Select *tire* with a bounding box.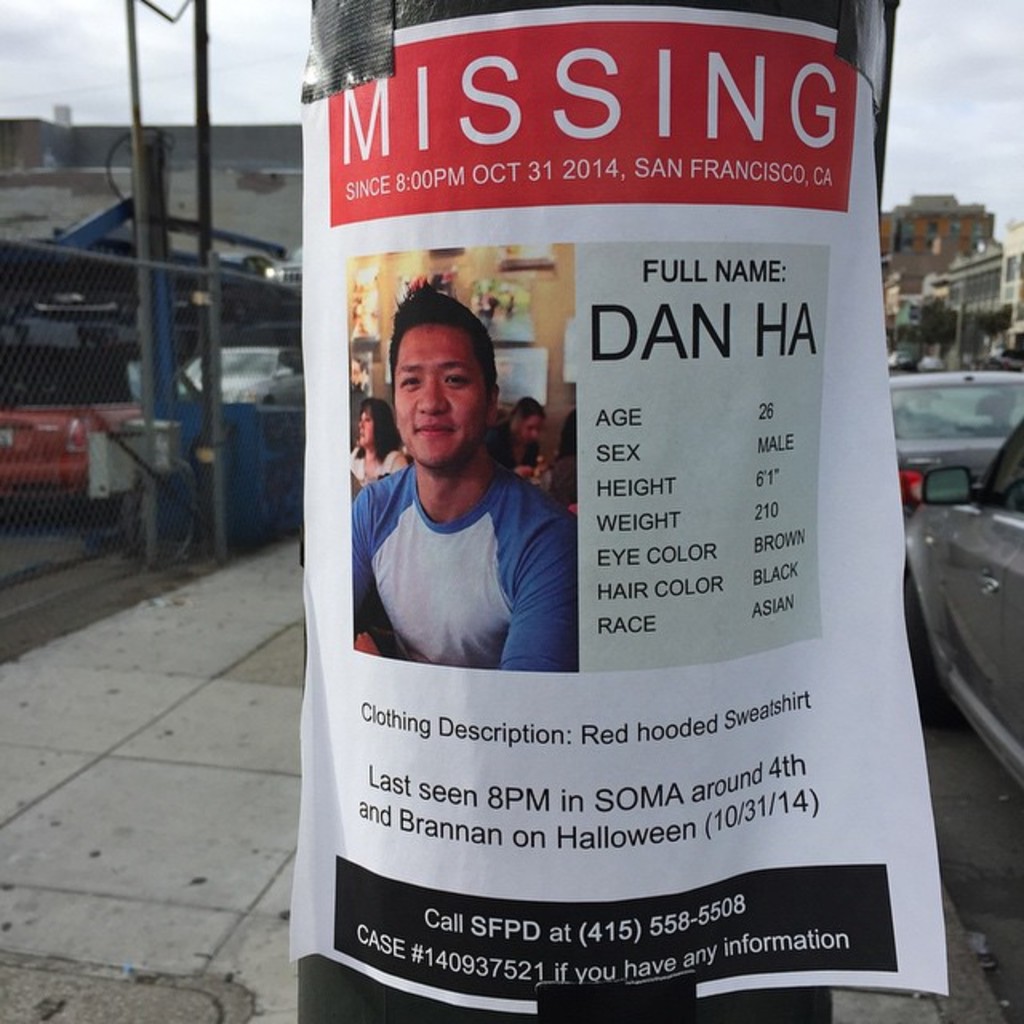
901,581,950,728.
